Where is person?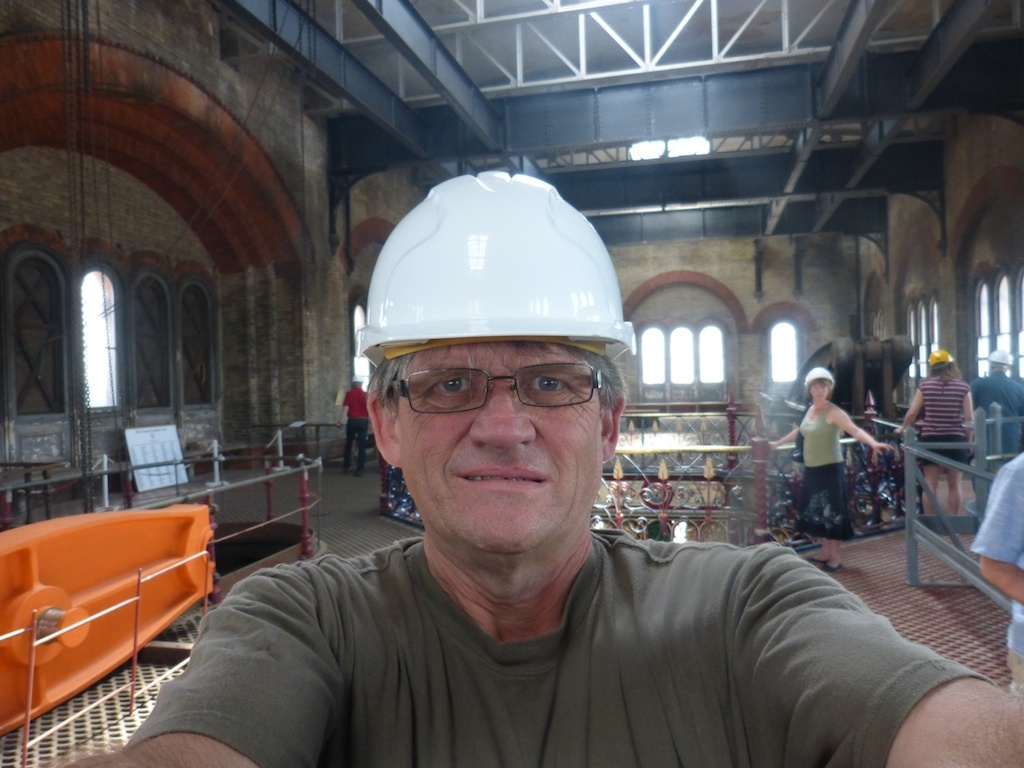
[x1=332, y1=373, x2=369, y2=472].
